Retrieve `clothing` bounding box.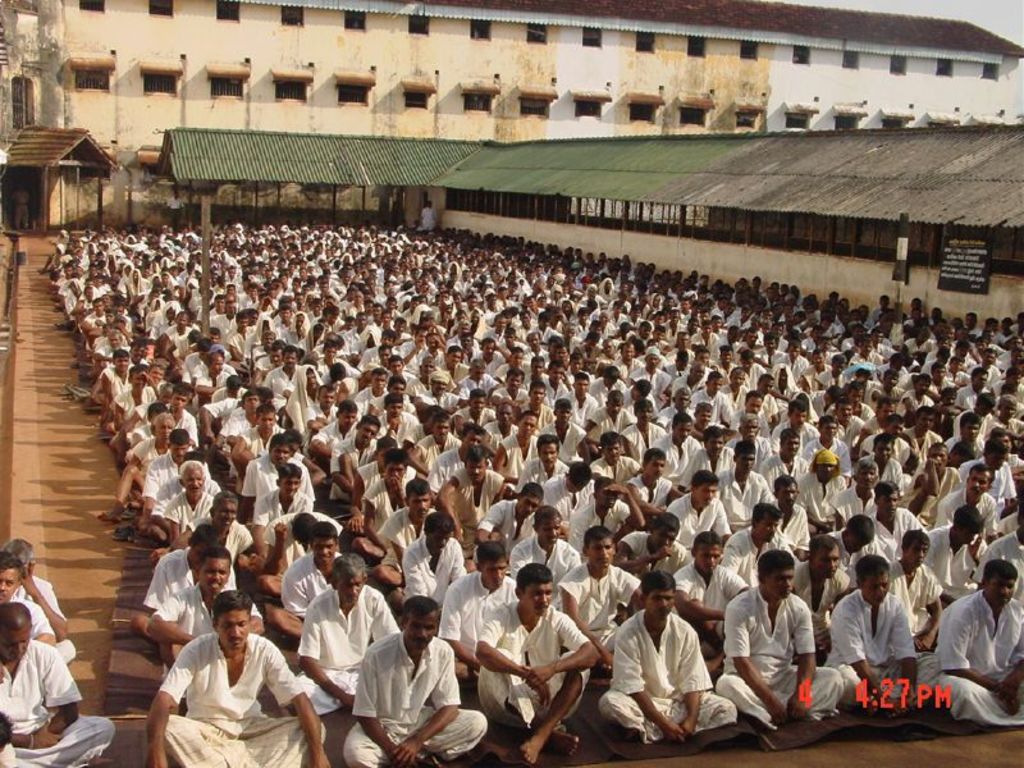
Bounding box: box(419, 205, 436, 230).
